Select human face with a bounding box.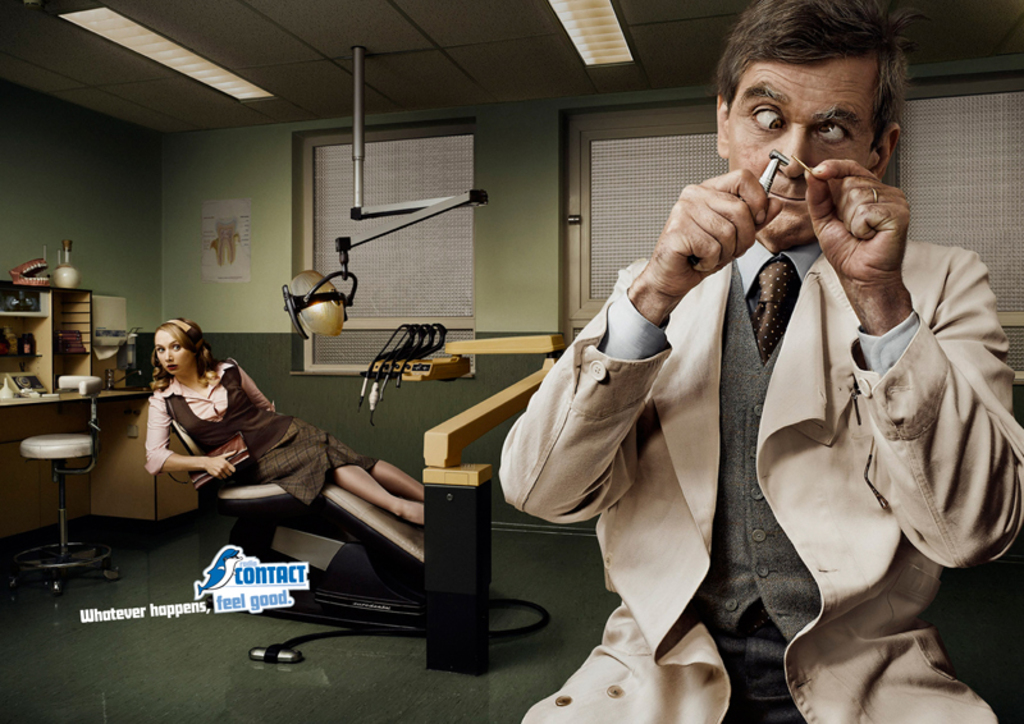
crop(146, 326, 193, 381).
